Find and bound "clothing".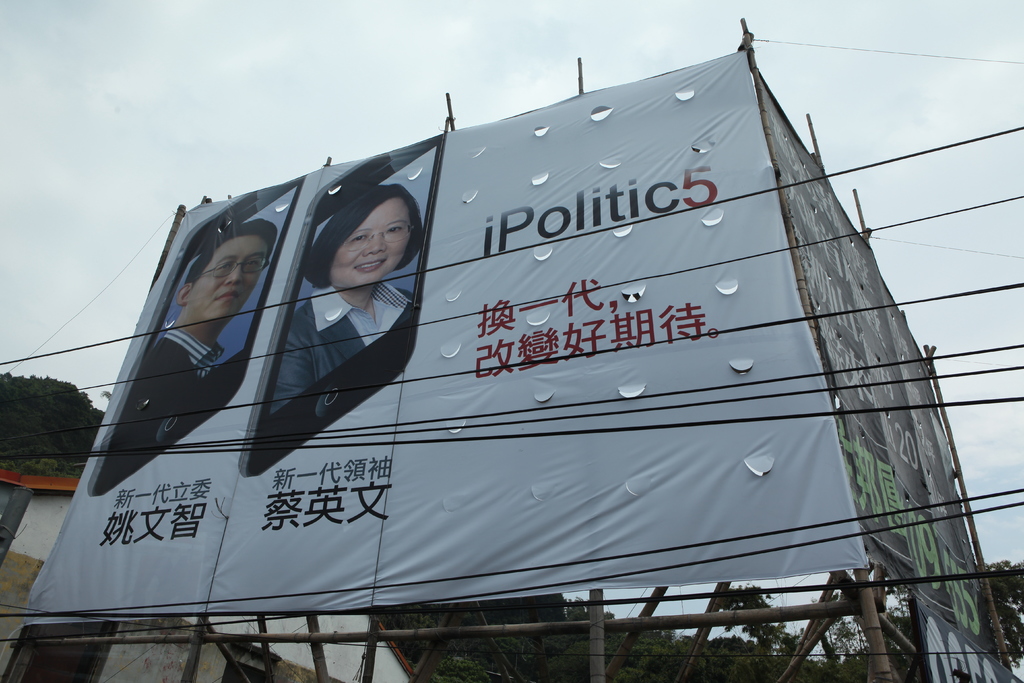
Bound: pyautogui.locateOnScreen(265, 278, 413, 415).
